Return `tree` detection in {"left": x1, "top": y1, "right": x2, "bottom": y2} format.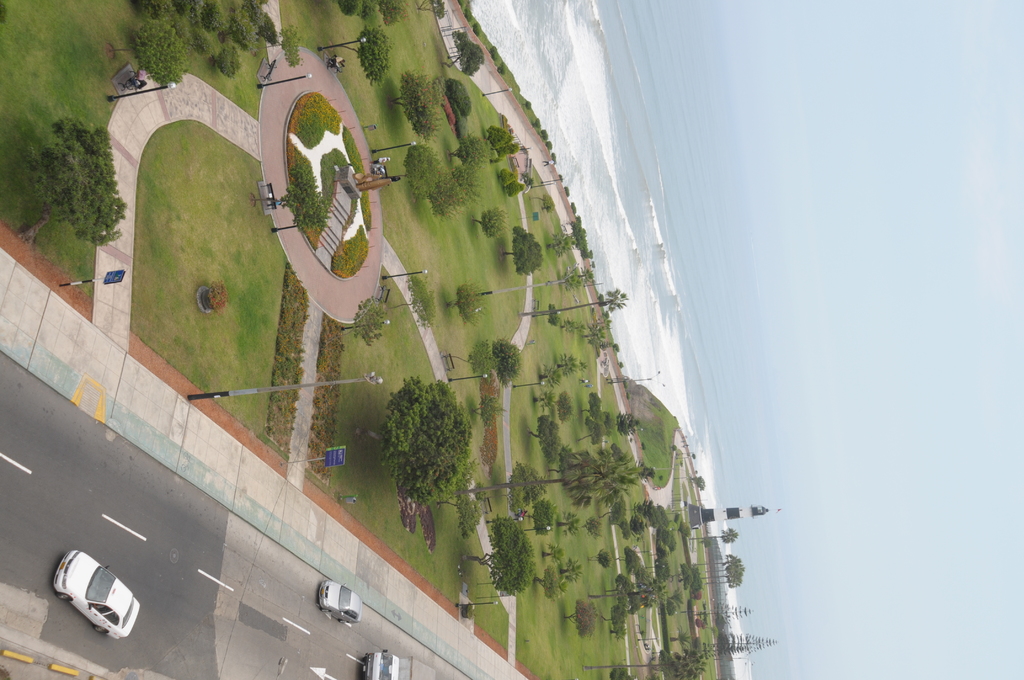
{"left": 500, "top": 170, "right": 529, "bottom": 202}.
